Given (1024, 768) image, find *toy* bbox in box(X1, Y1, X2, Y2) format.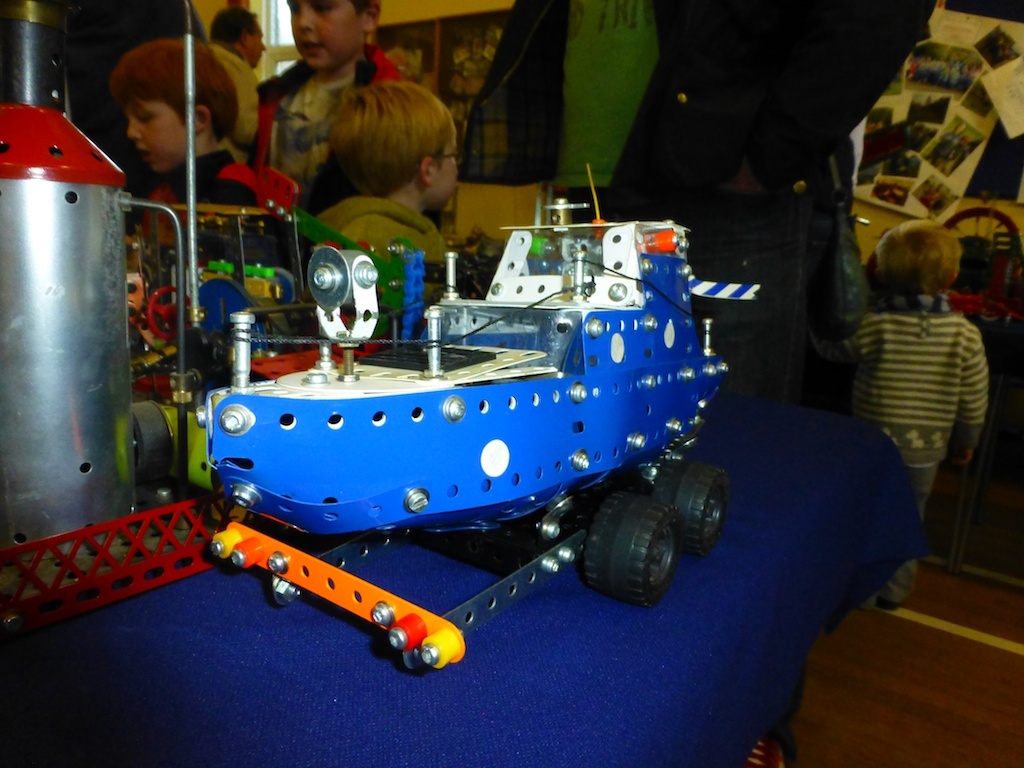
box(159, 214, 775, 666).
